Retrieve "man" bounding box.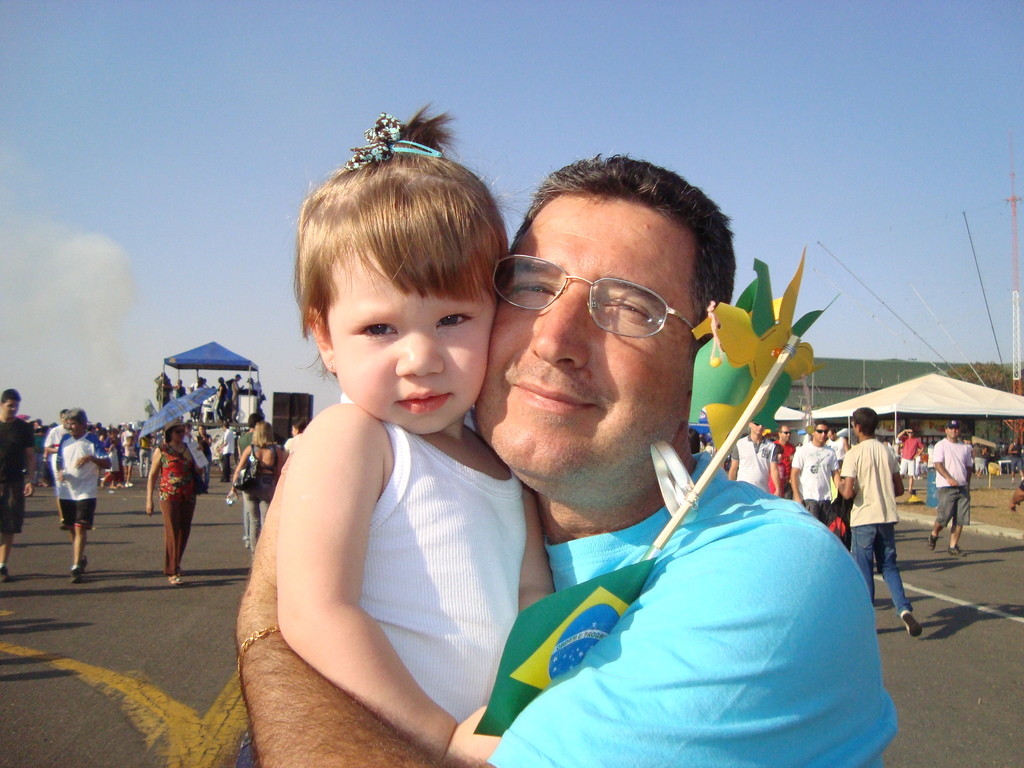
Bounding box: (885, 424, 920, 498).
